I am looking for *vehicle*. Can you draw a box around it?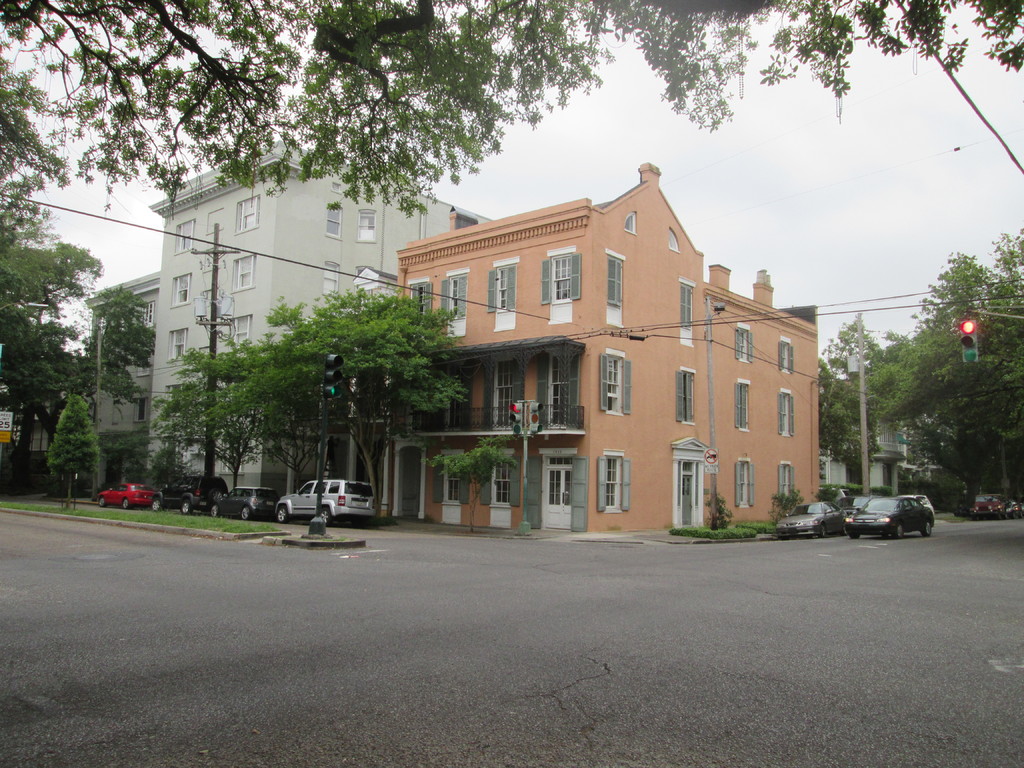
Sure, the bounding box is region(822, 490, 950, 543).
